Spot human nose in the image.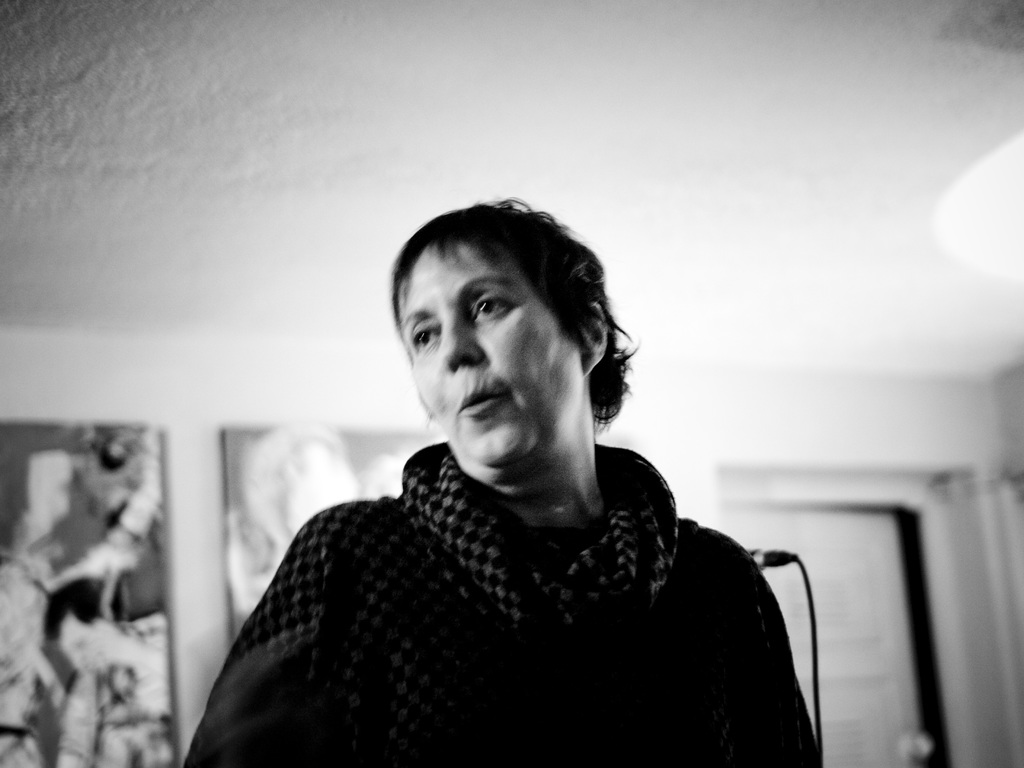
human nose found at box(443, 312, 488, 374).
